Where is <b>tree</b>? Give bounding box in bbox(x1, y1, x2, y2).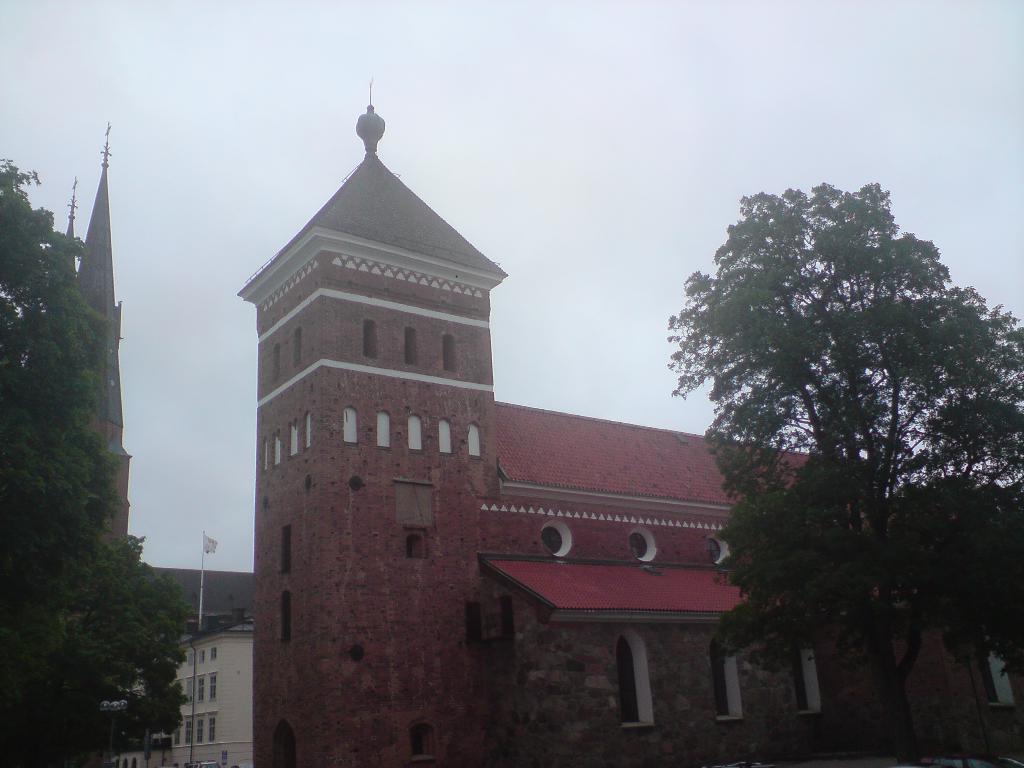
bbox(0, 152, 190, 767).
